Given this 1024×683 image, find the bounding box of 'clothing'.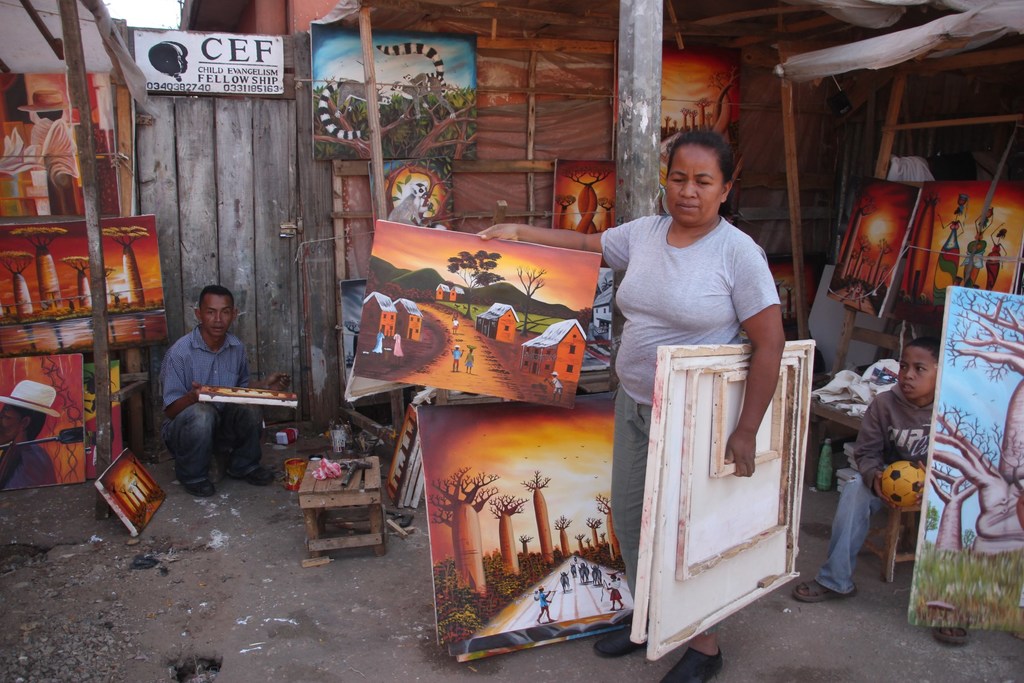
locate(817, 388, 928, 597).
